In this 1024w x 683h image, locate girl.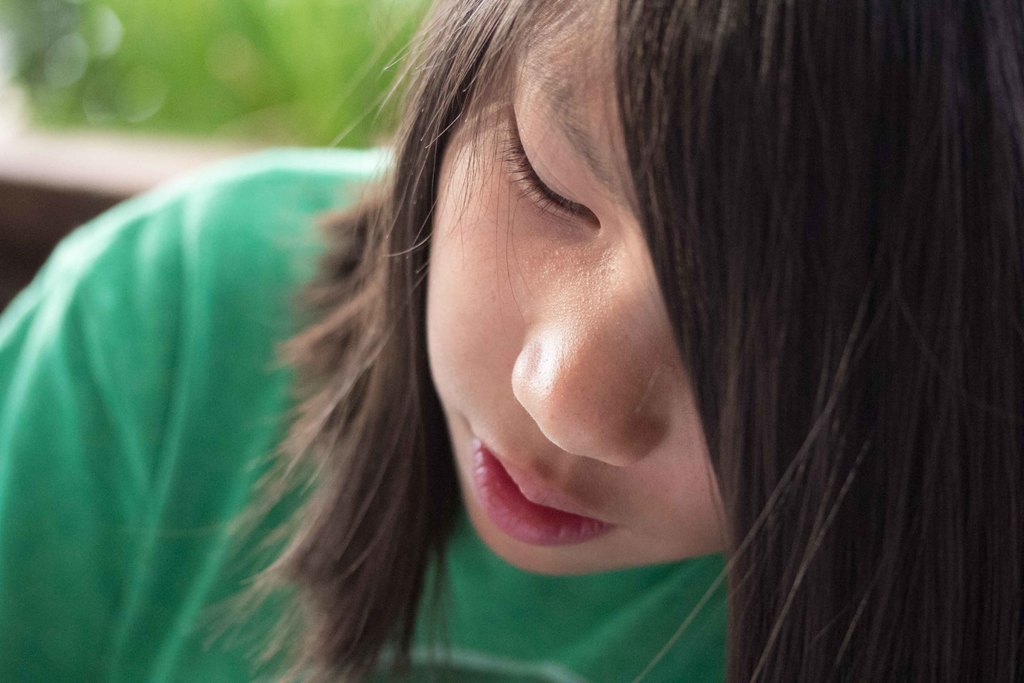
Bounding box: BBox(0, 0, 1023, 679).
